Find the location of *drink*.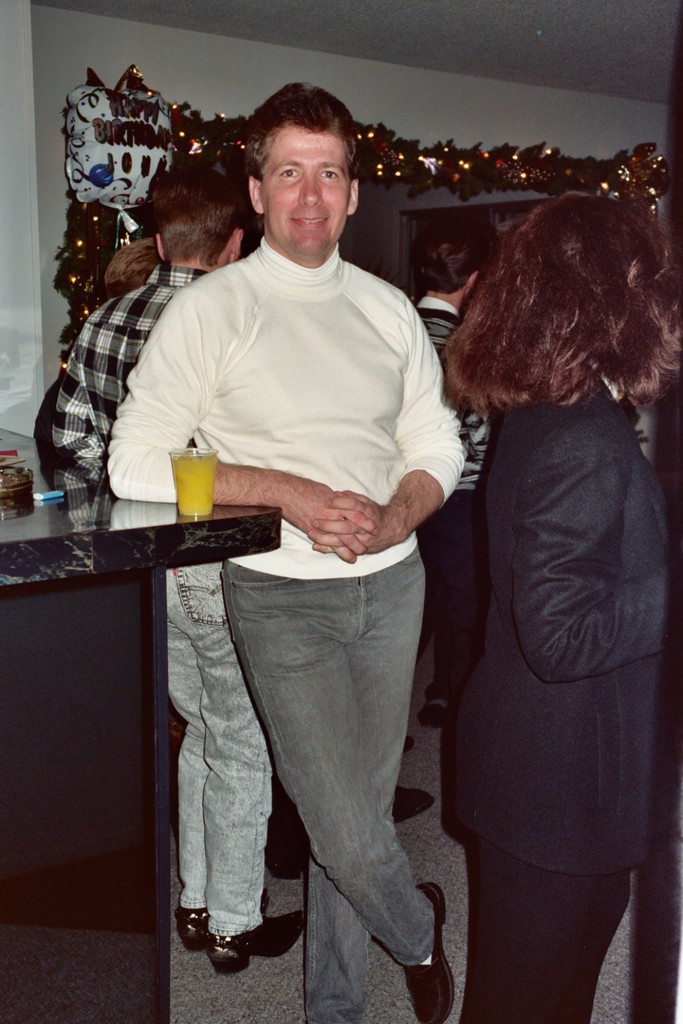
Location: bbox=[174, 453, 220, 521].
